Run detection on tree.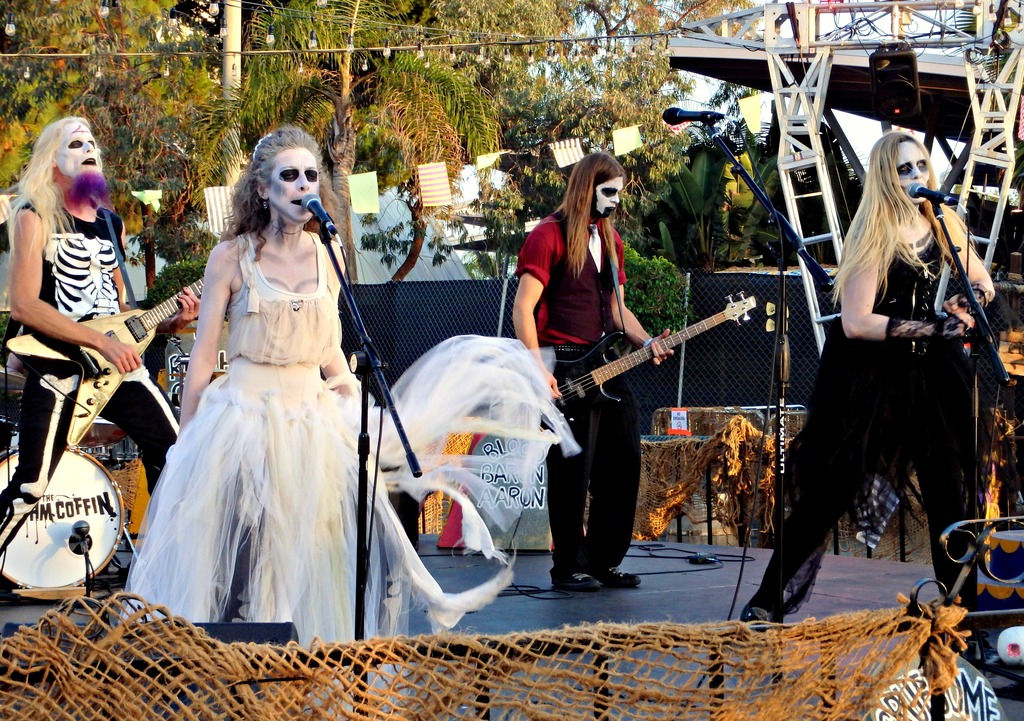
Result: 0:0:170:197.
